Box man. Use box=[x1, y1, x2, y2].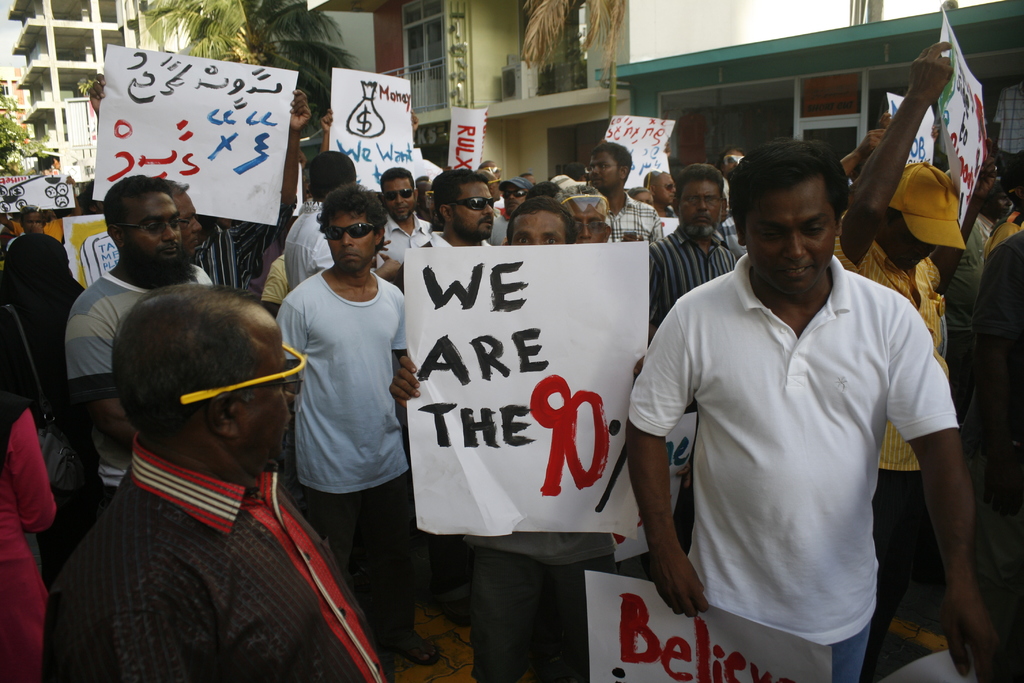
box=[65, 173, 184, 501].
